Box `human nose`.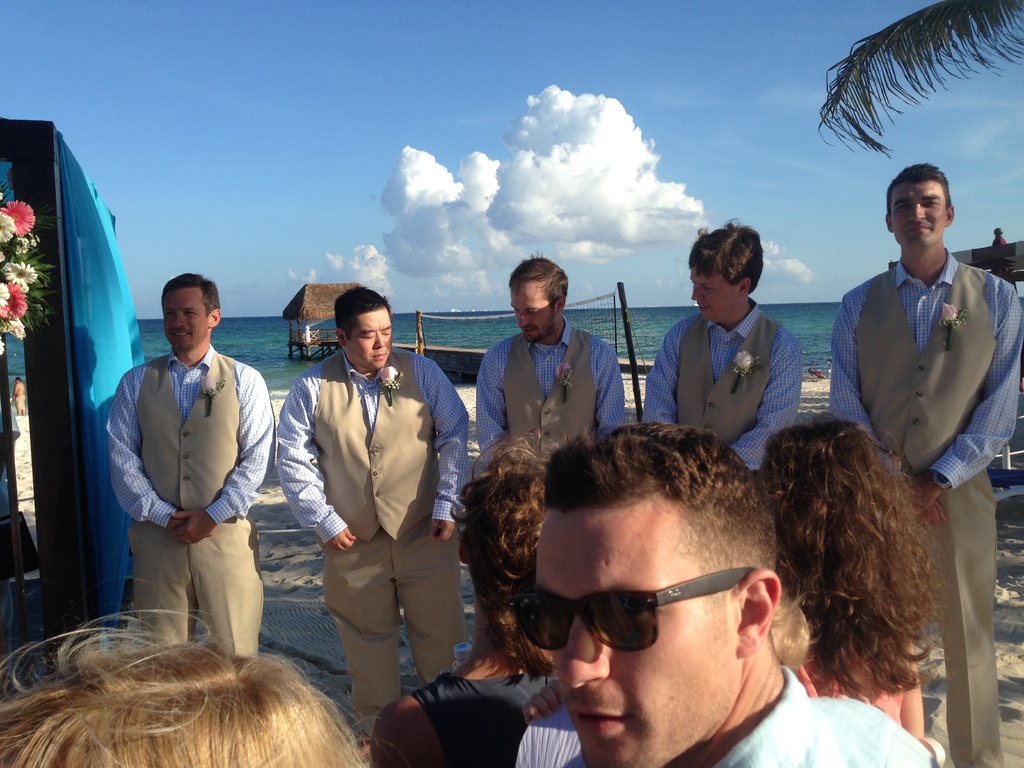
detection(556, 615, 610, 689).
